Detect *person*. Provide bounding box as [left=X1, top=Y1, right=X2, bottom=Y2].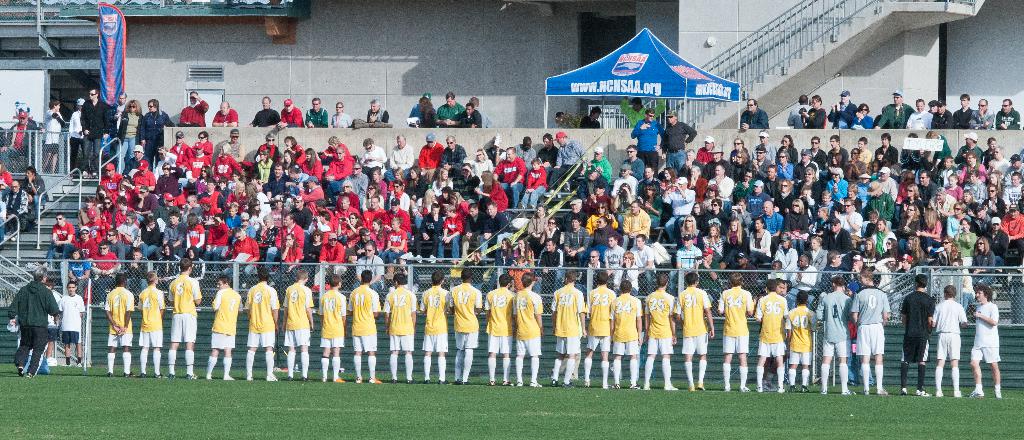
[left=730, top=139, right=751, bottom=160].
